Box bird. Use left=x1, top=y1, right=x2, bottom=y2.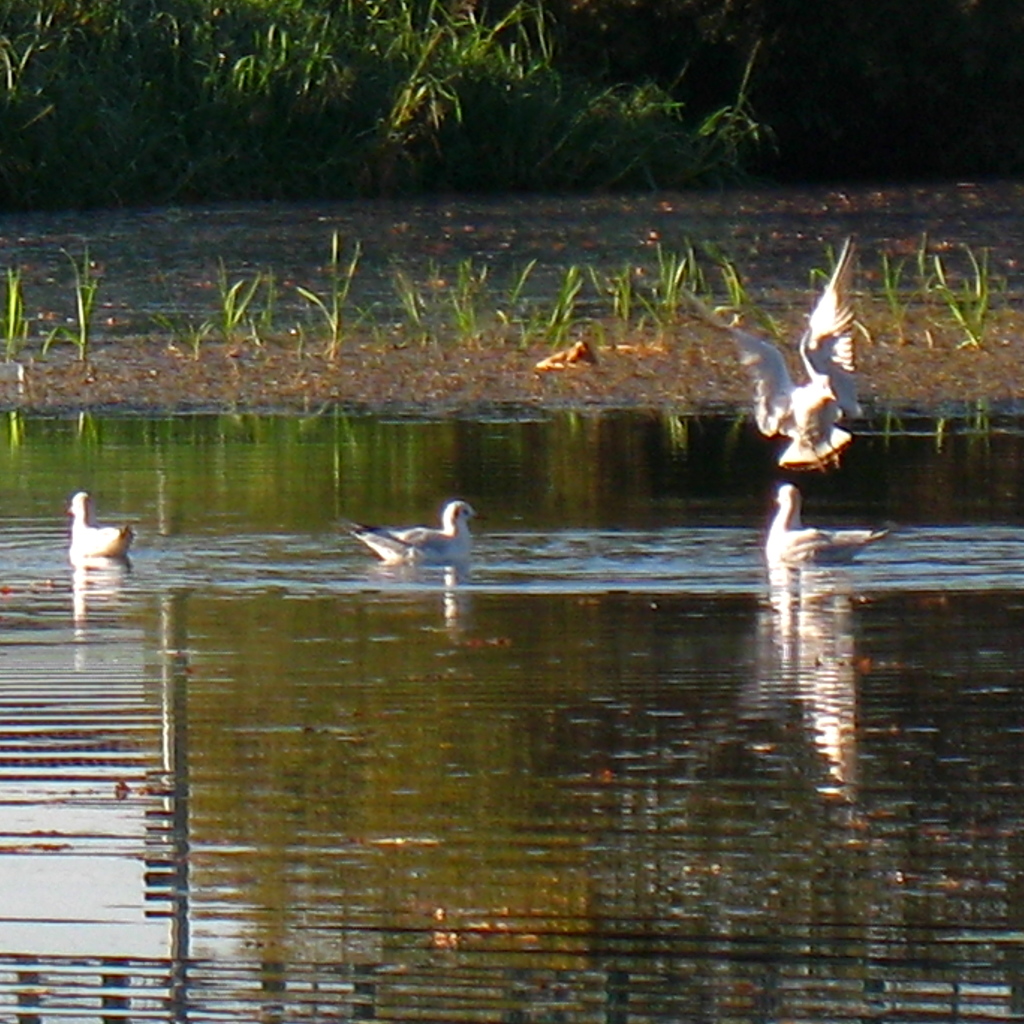
left=762, top=490, right=887, bottom=564.
